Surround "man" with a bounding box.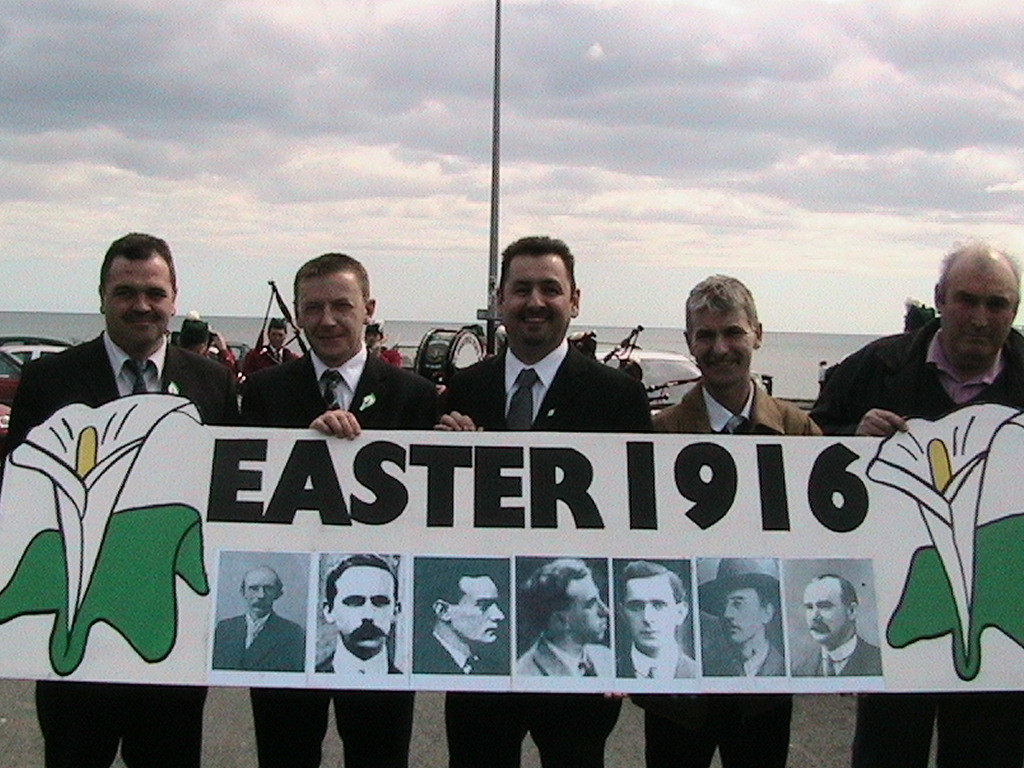
x1=626 y1=269 x2=832 y2=767.
